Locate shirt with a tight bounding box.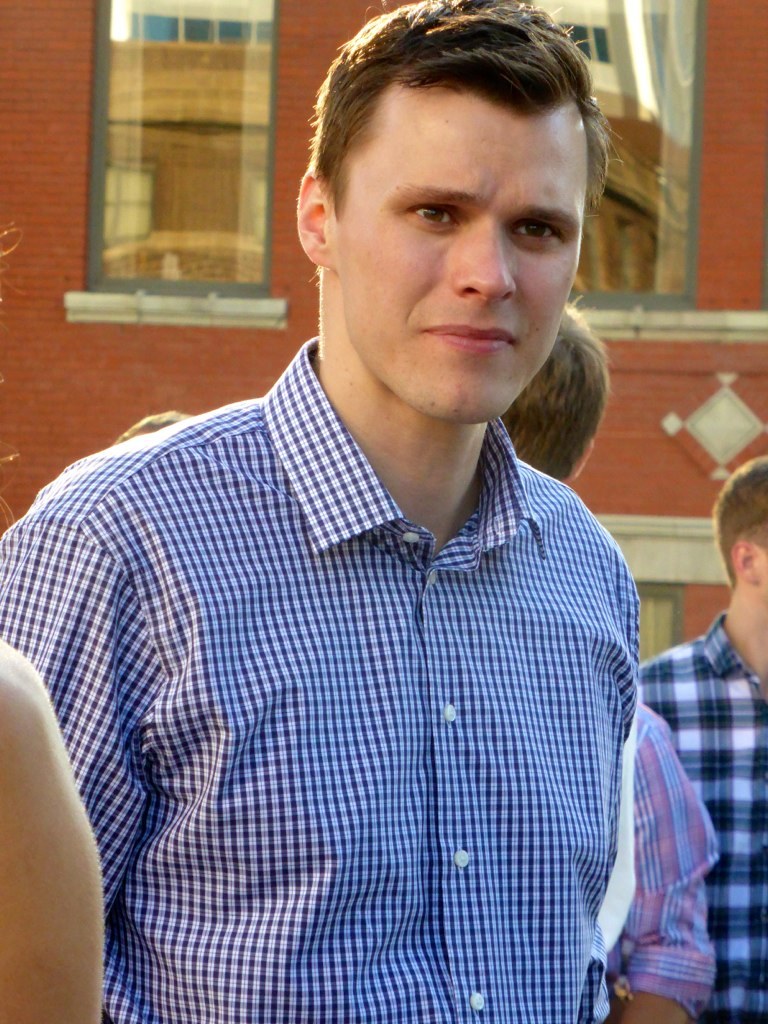
detection(636, 610, 767, 1023).
